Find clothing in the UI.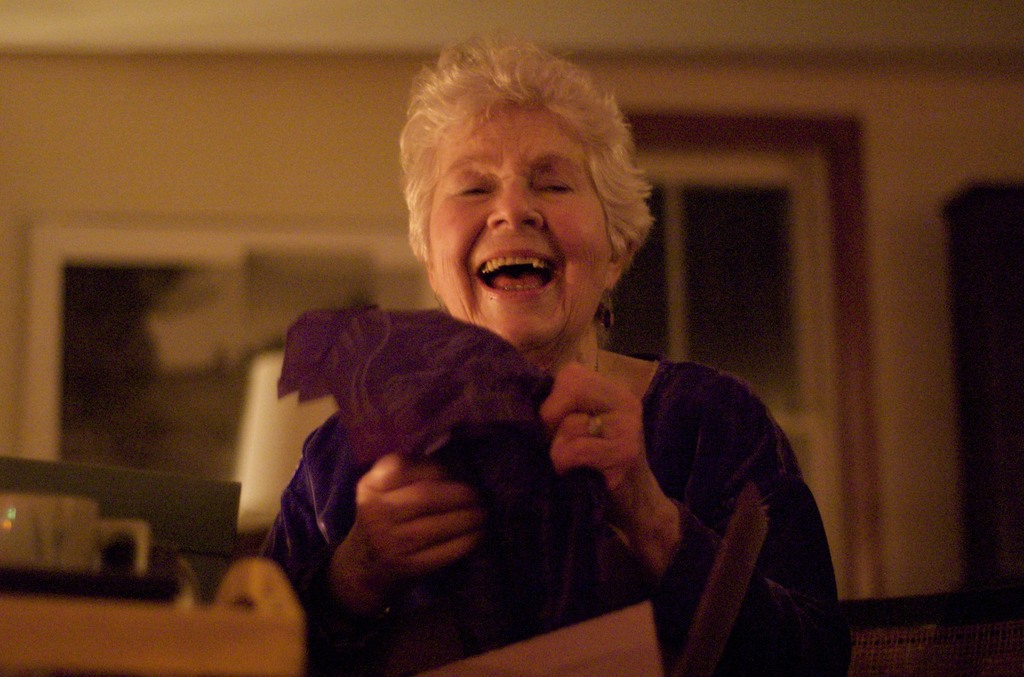
UI element at l=249, t=357, r=830, b=676.
